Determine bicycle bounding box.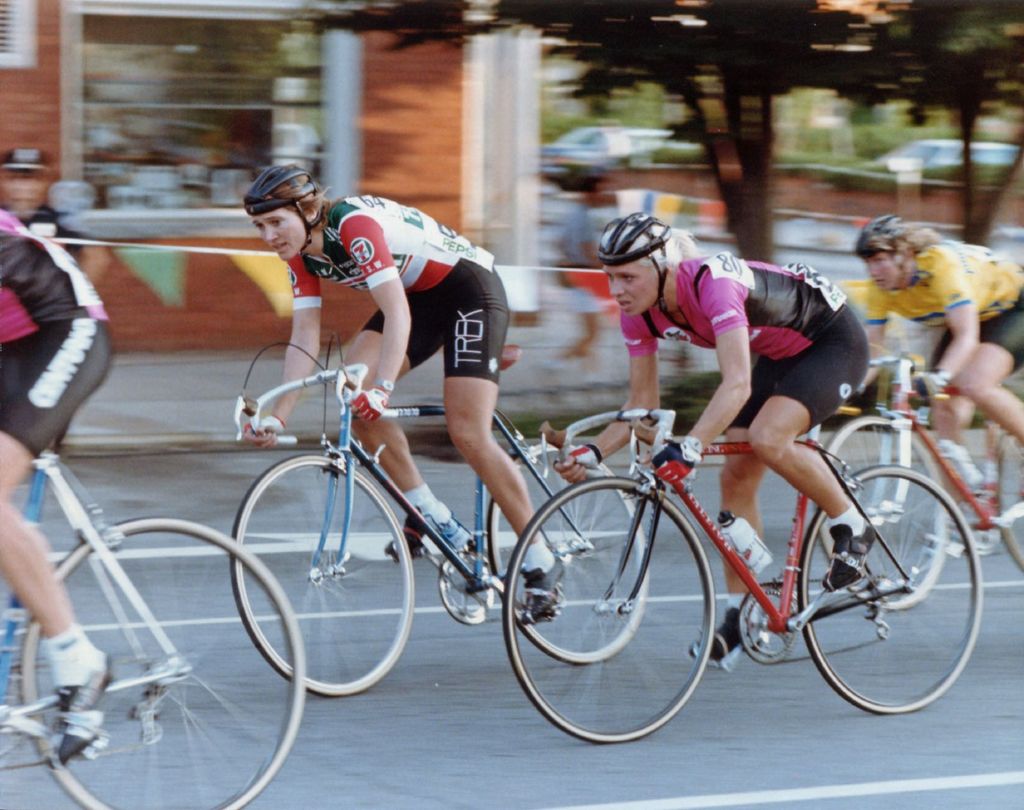
Determined: x1=227, y1=330, x2=652, y2=700.
